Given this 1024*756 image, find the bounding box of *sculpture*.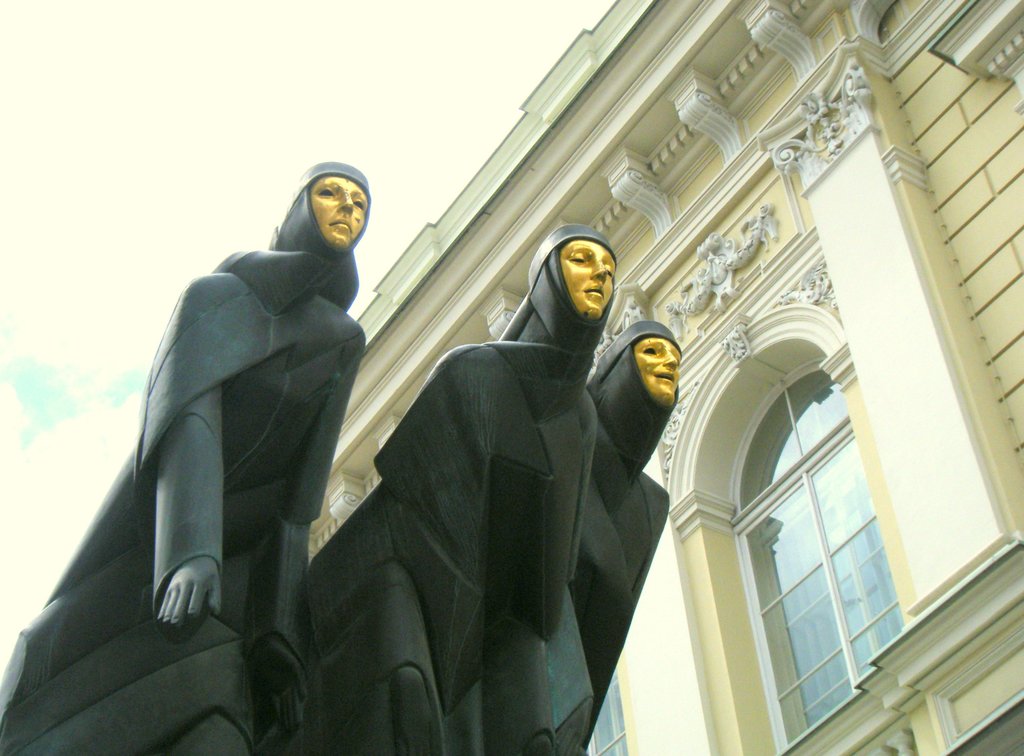
[419,312,687,755].
